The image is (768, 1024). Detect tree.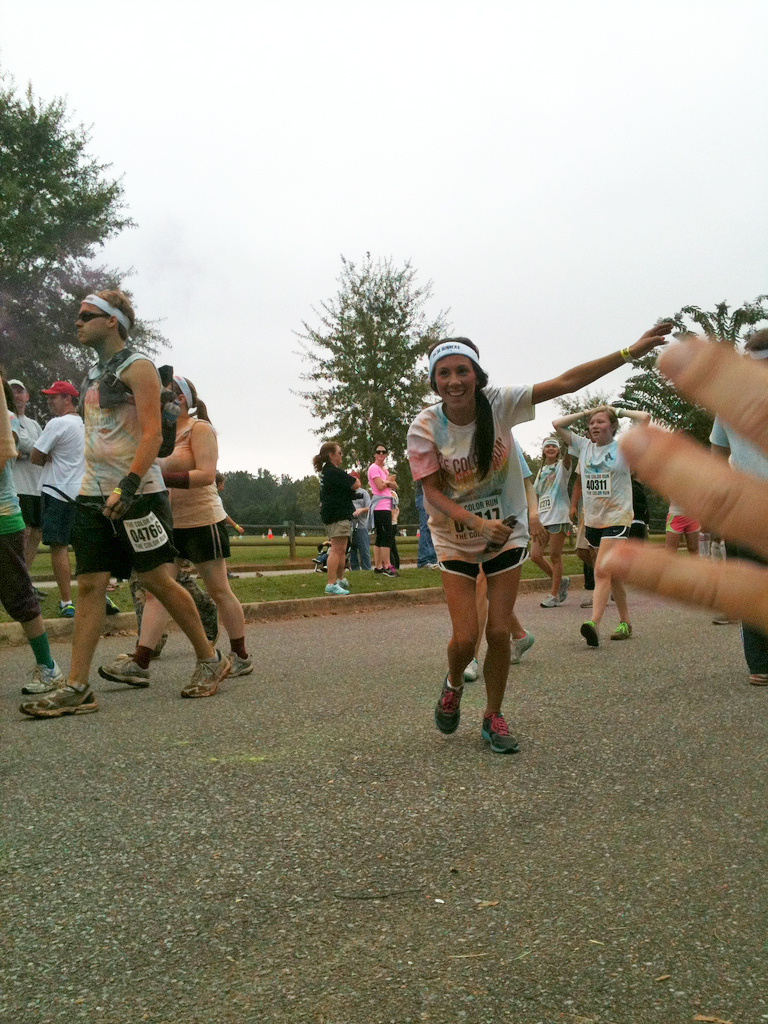
Detection: <region>0, 235, 182, 429</region>.
